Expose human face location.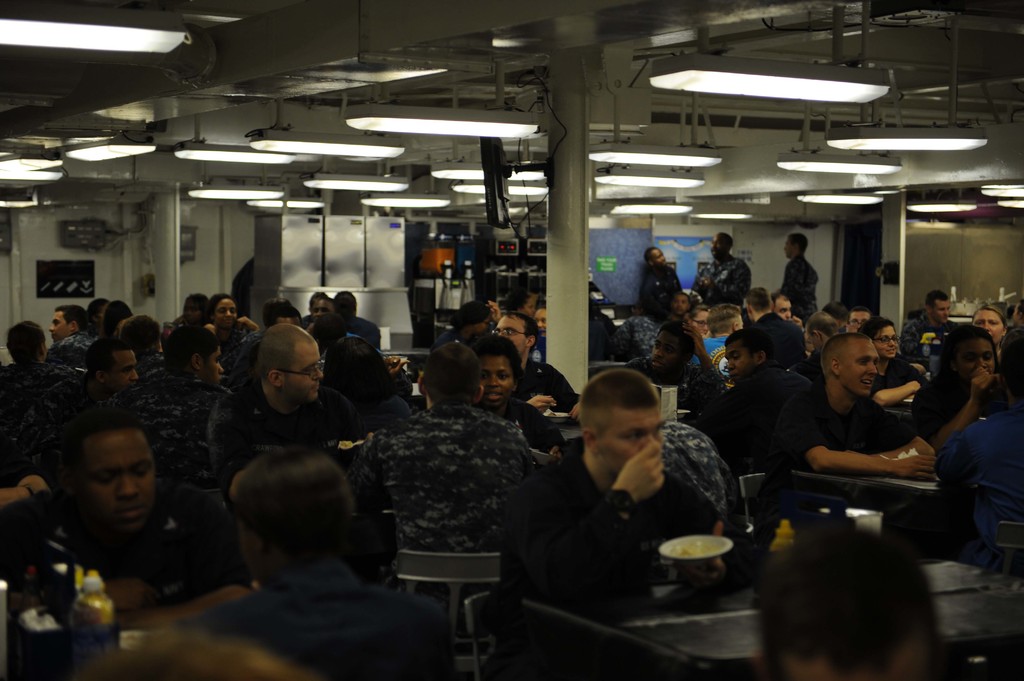
Exposed at x1=927 y1=297 x2=953 y2=326.
